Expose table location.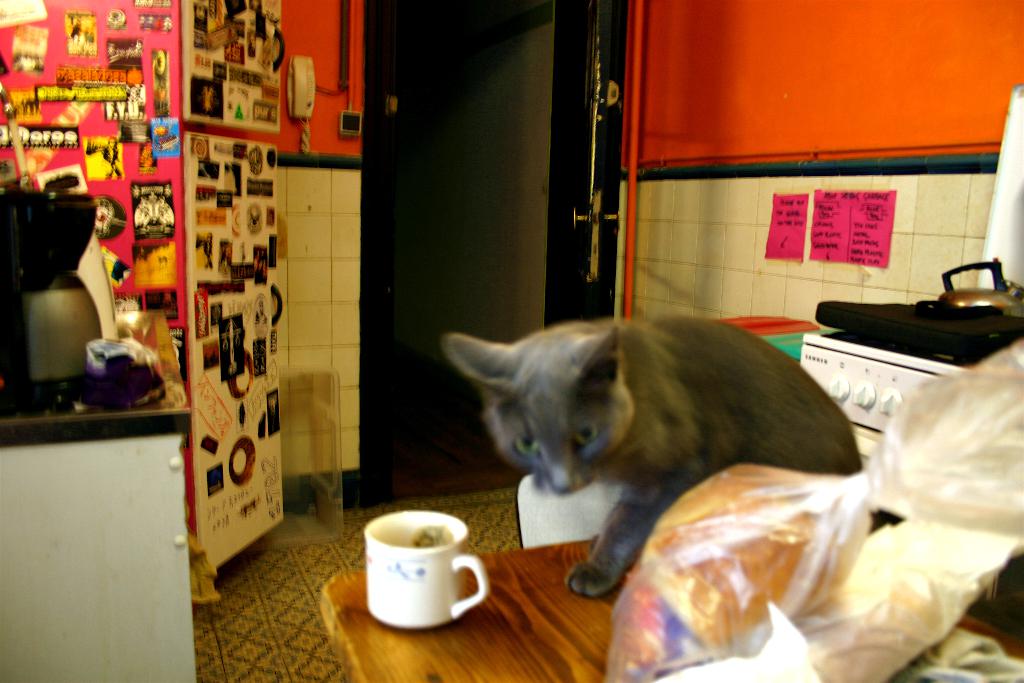
Exposed at x1=320, y1=532, x2=1023, y2=682.
